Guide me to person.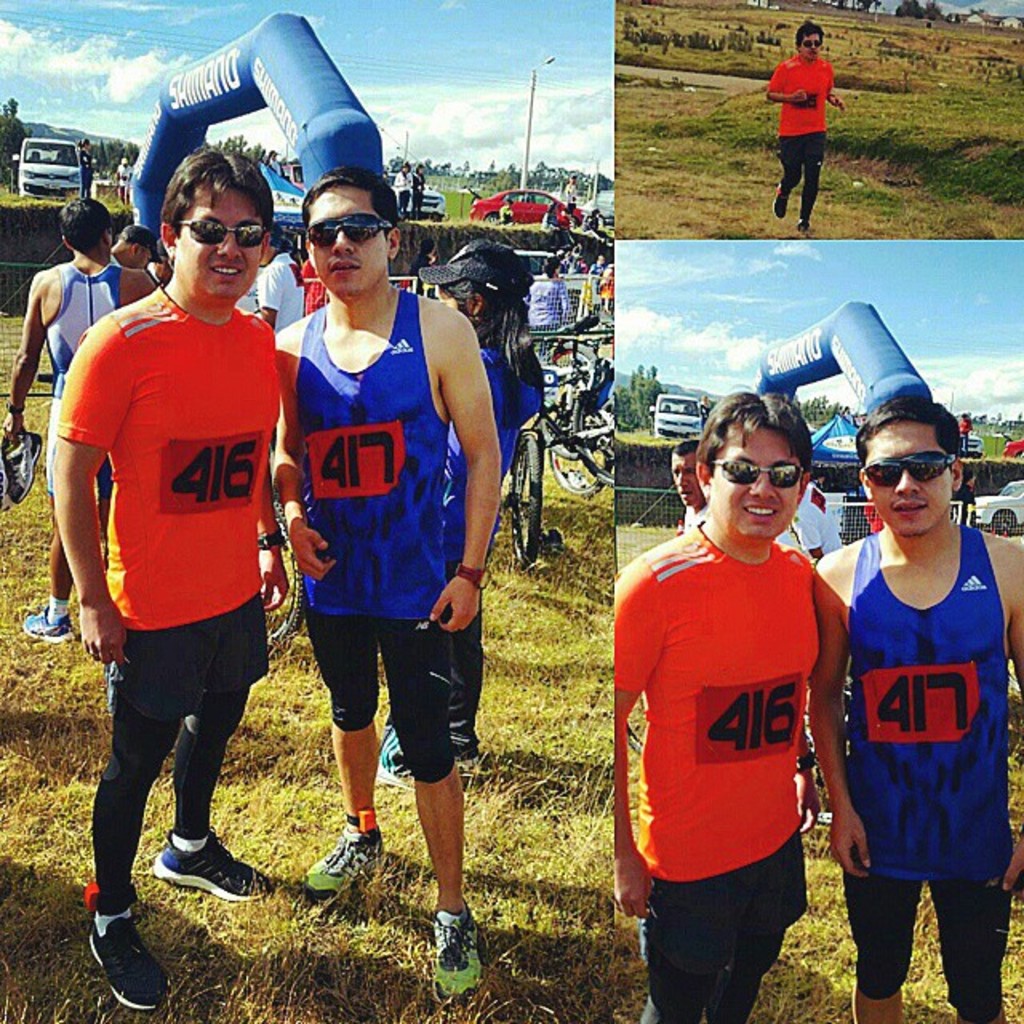
Guidance: [x1=667, y1=438, x2=704, y2=526].
